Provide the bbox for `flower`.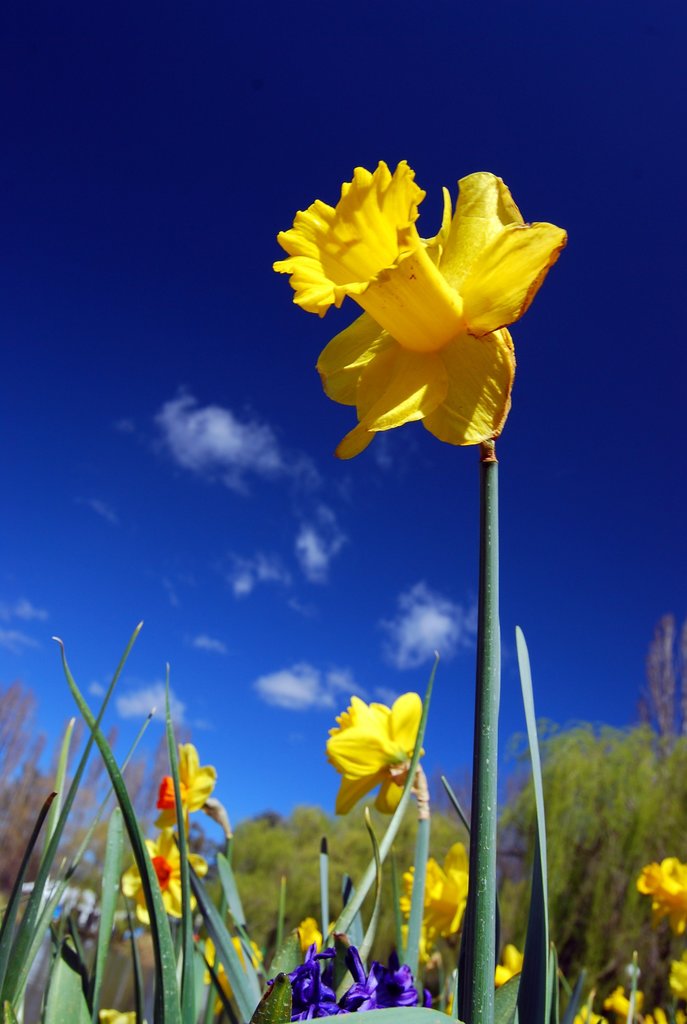
crop(327, 693, 430, 819).
